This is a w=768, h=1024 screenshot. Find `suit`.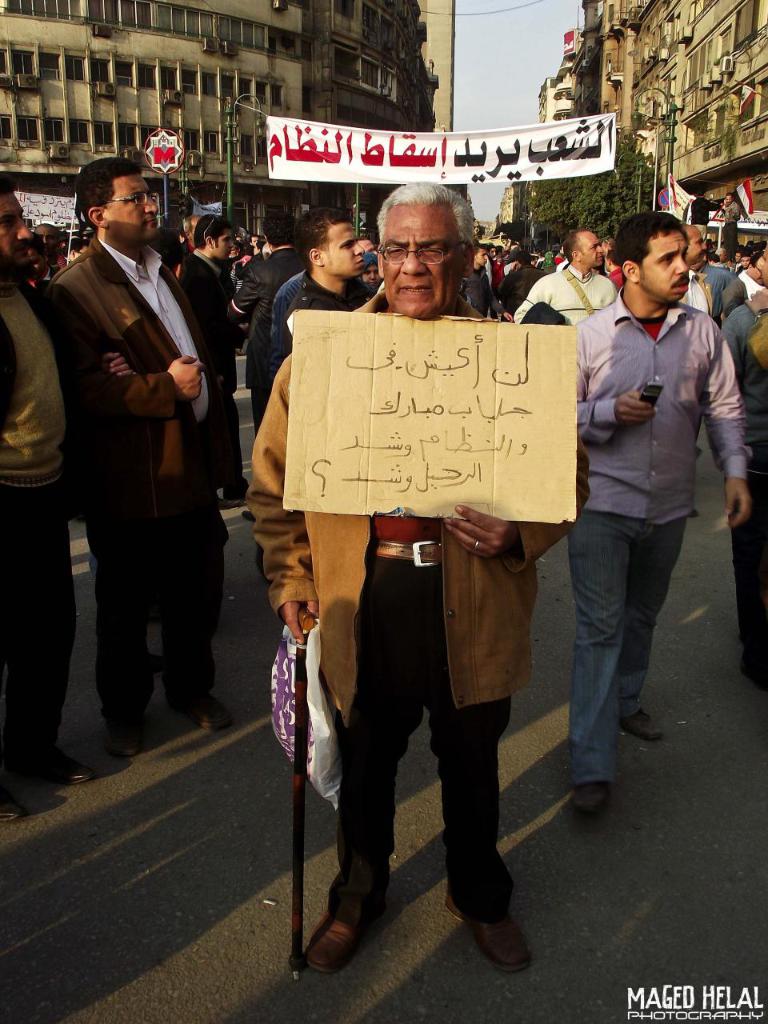
Bounding box: region(45, 248, 248, 713).
